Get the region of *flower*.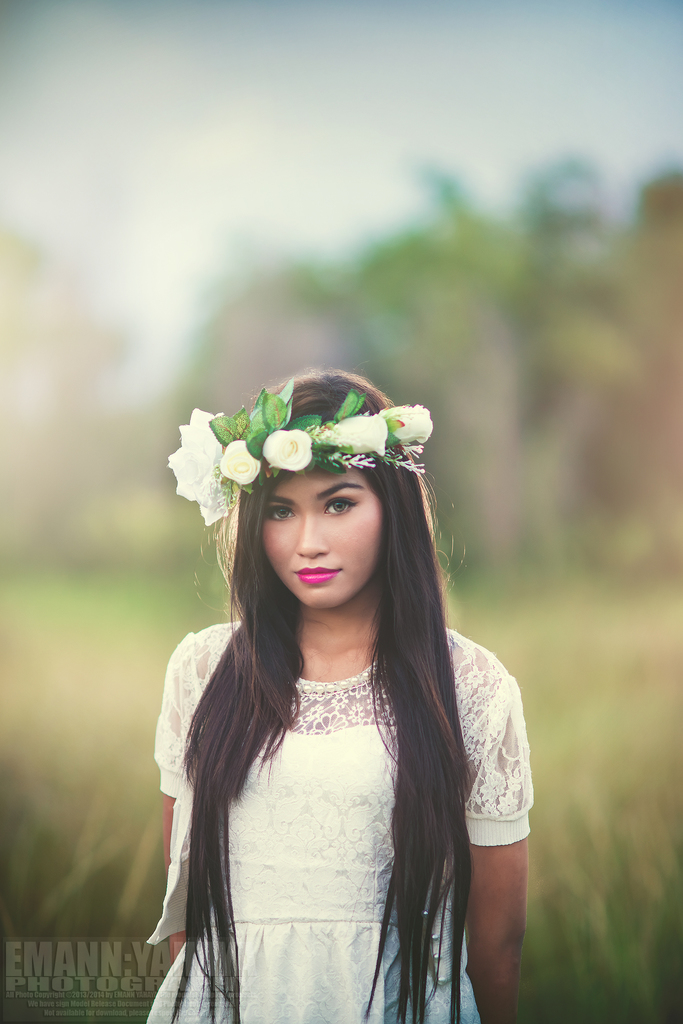
322 416 388 461.
